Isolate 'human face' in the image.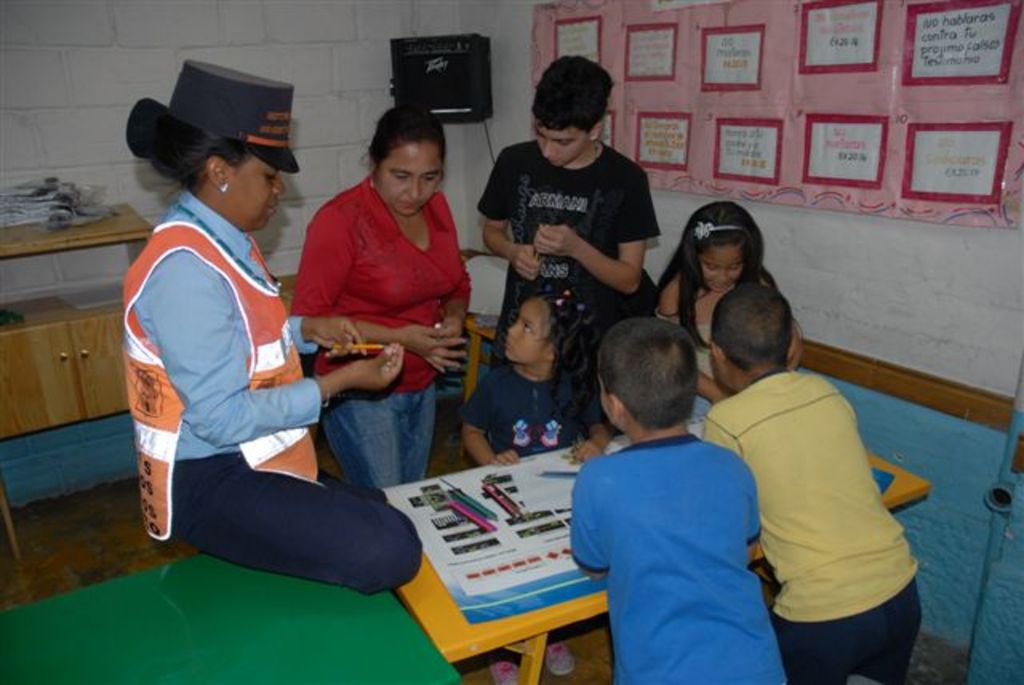
Isolated region: box(512, 293, 558, 362).
